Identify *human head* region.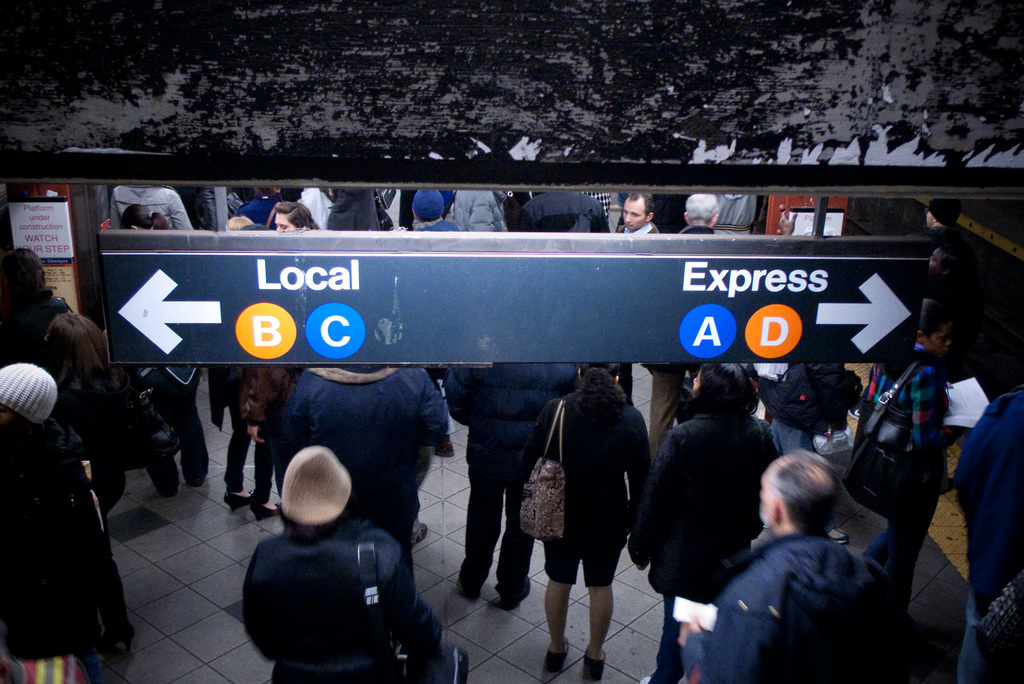
Region: <bbox>622, 191, 653, 232</bbox>.
